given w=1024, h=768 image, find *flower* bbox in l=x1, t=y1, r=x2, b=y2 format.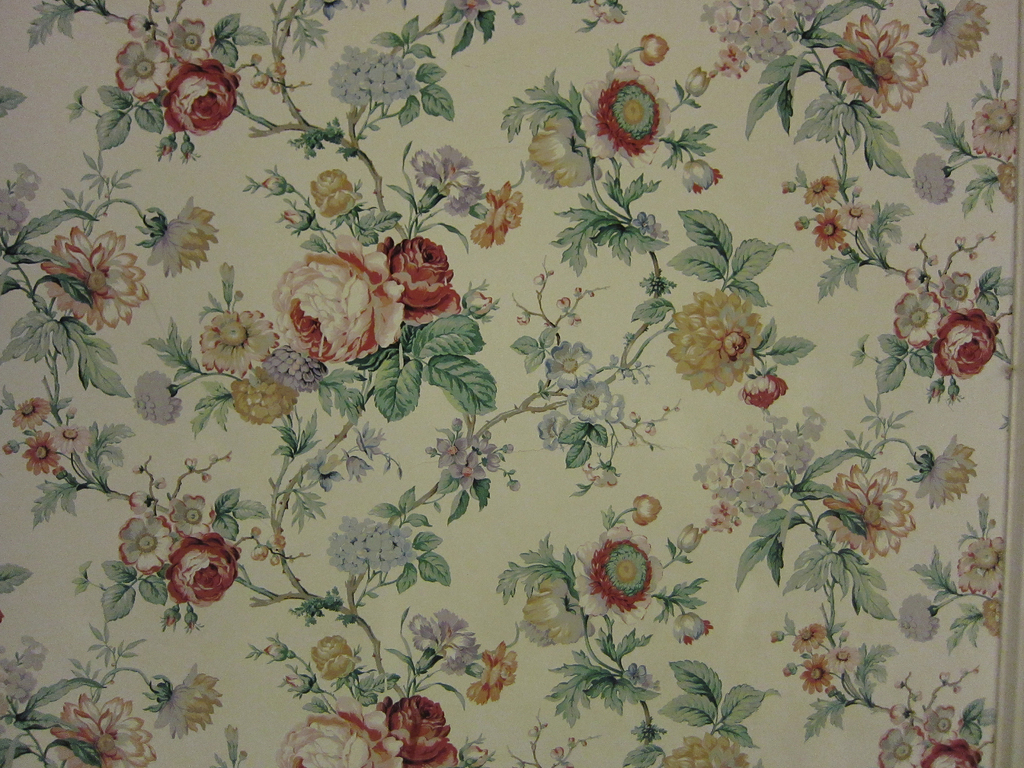
l=277, t=695, r=404, b=767.
